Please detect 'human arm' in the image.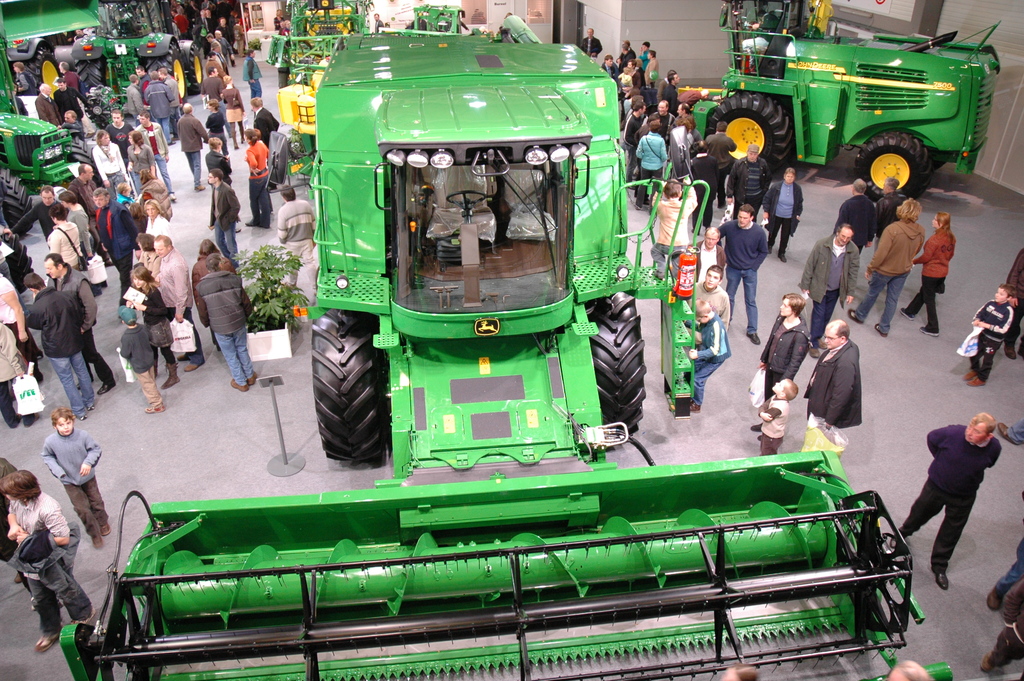
bbox=(39, 443, 70, 480).
